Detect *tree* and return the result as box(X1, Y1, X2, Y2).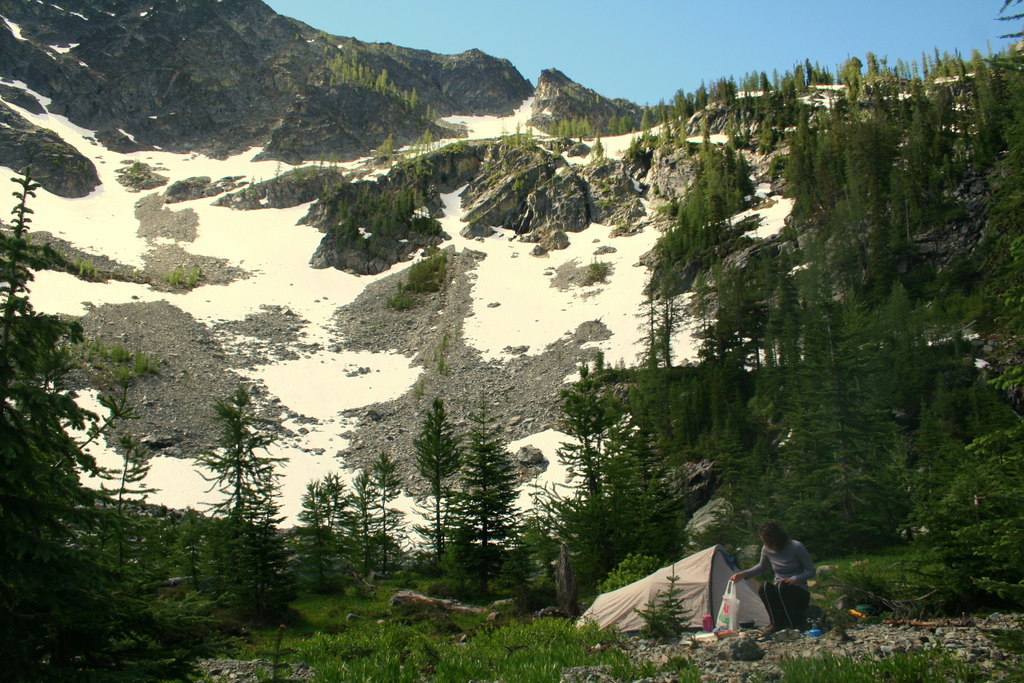
box(779, 259, 918, 555).
